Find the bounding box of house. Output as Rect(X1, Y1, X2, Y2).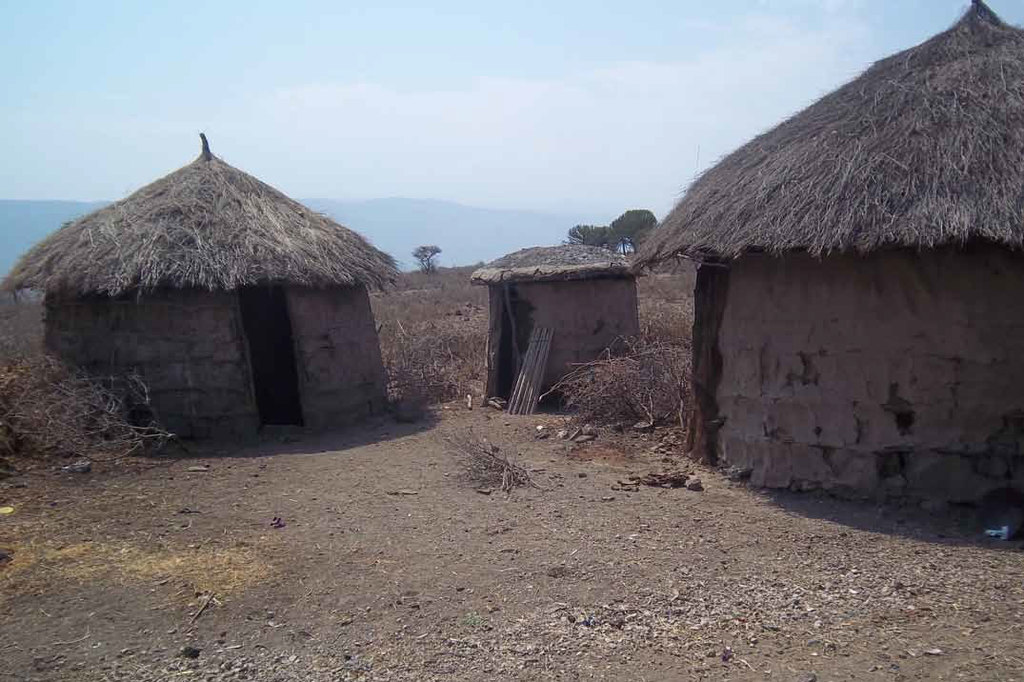
Rect(6, 116, 419, 460).
